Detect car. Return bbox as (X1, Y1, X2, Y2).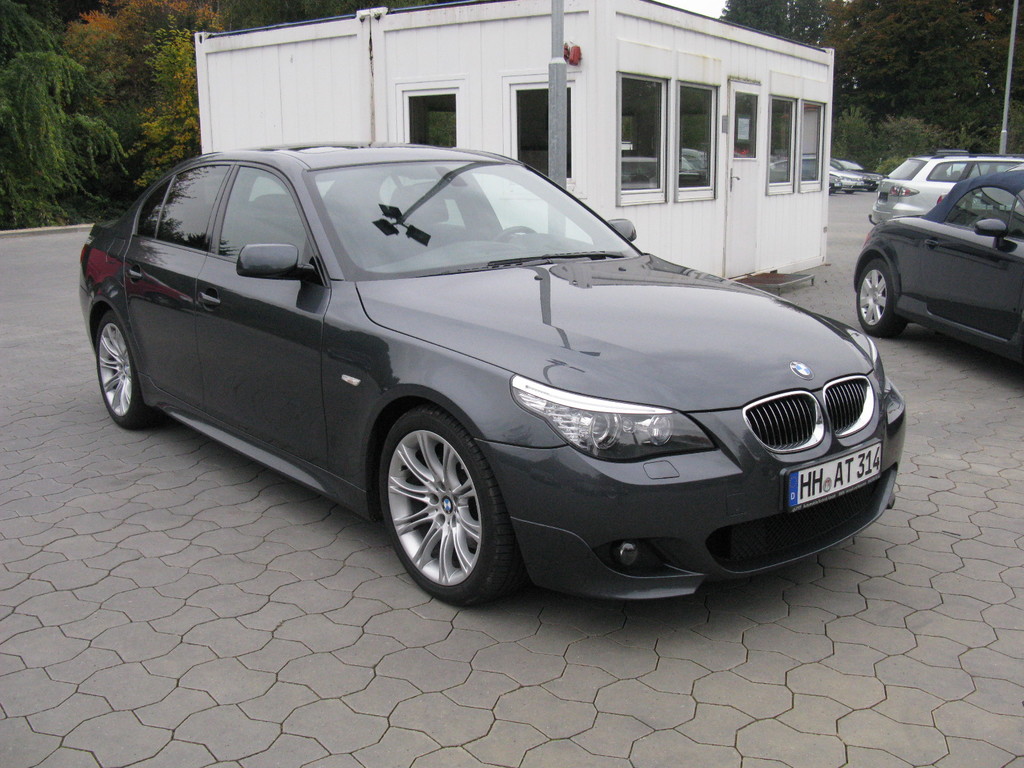
(764, 150, 854, 191).
